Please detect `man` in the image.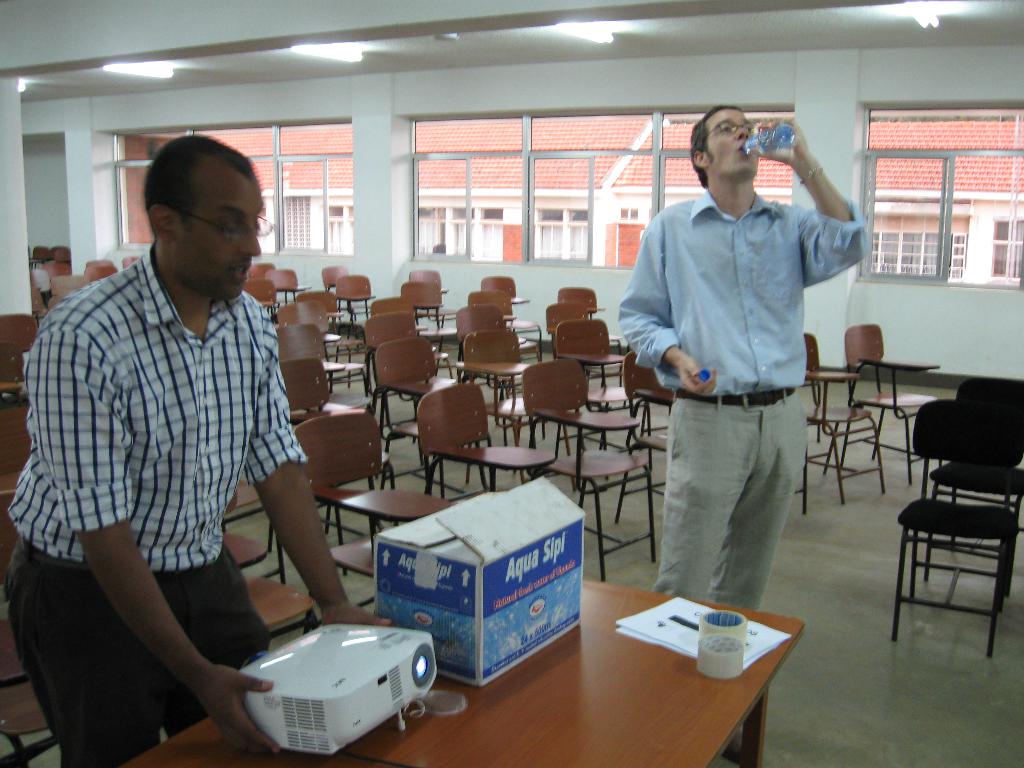
l=612, t=101, r=876, b=748.
